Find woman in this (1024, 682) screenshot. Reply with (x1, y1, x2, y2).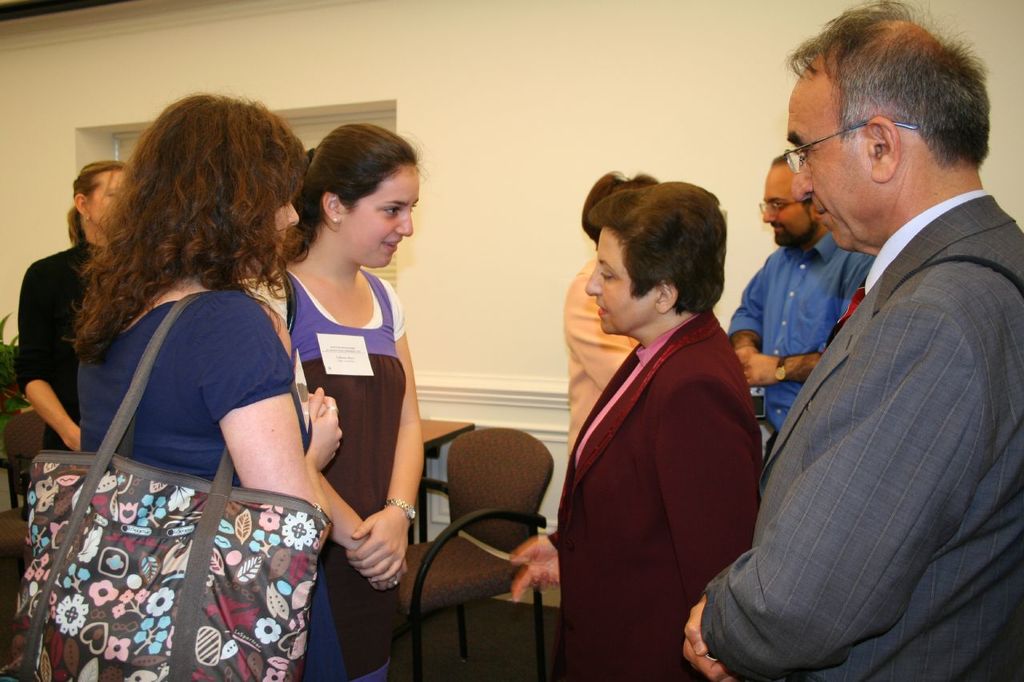
(511, 178, 766, 681).
